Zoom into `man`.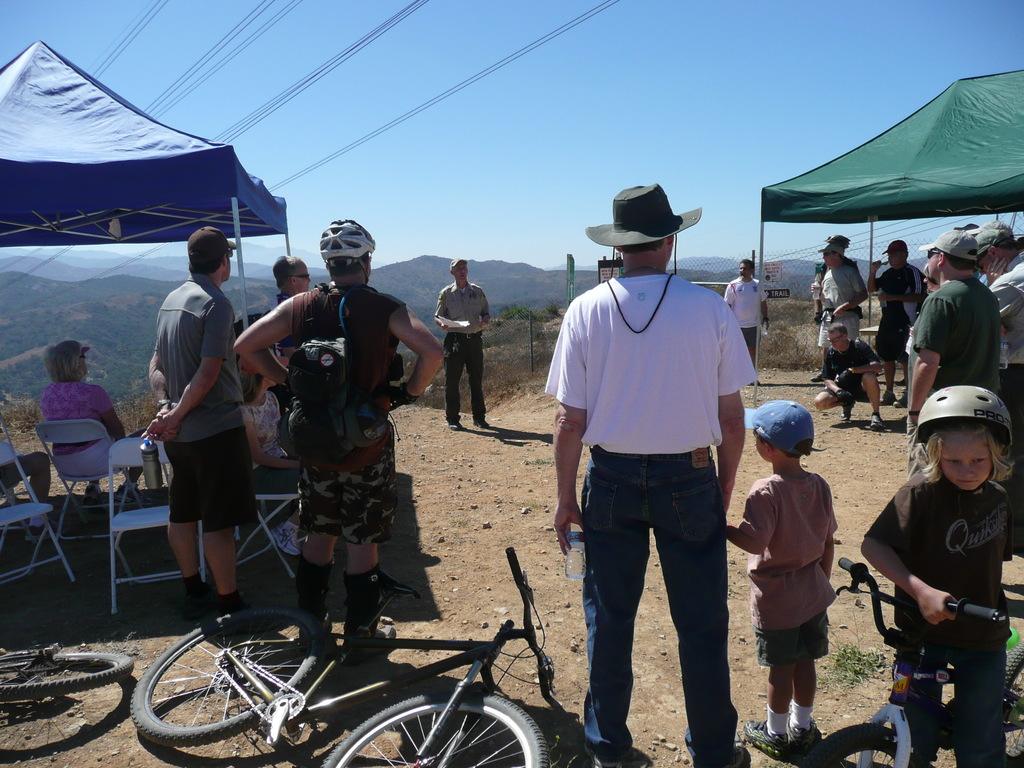
Zoom target: (862,234,936,419).
